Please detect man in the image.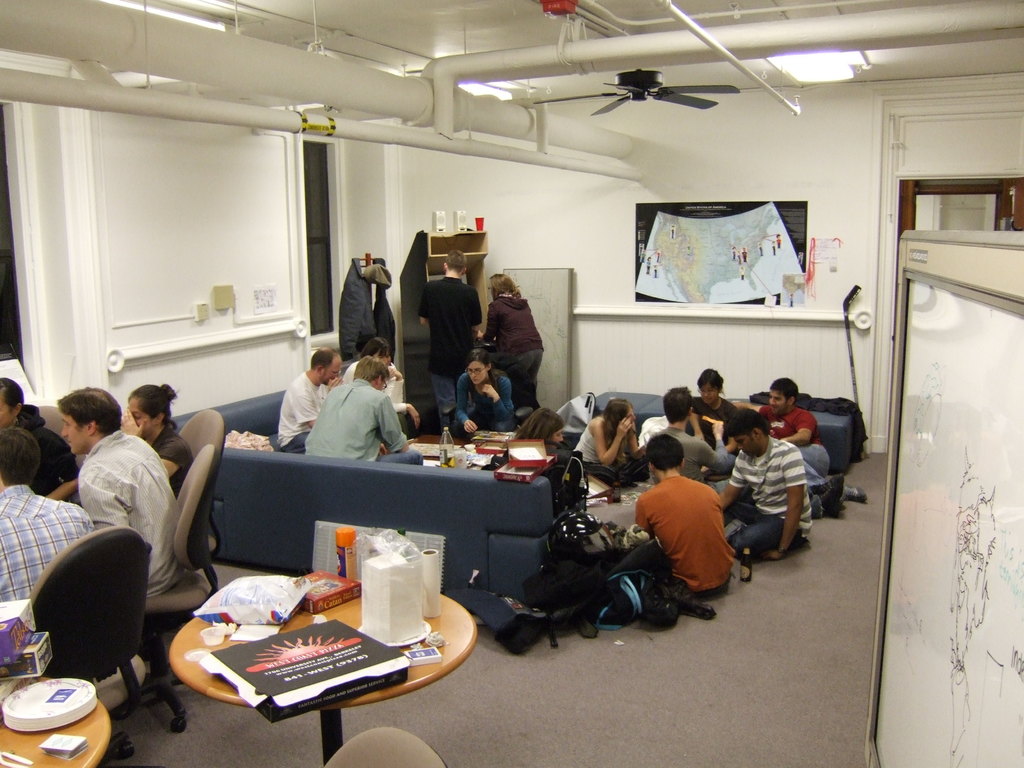
718, 408, 813, 561.
